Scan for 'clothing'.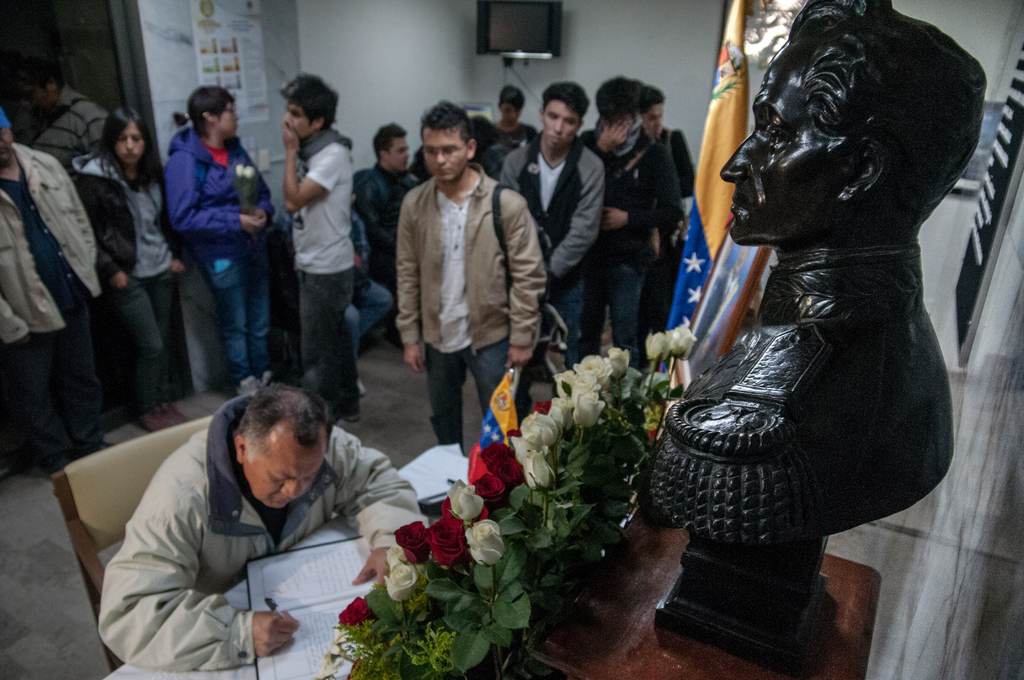
Scan result: crop(647, 121, 710, 312).
